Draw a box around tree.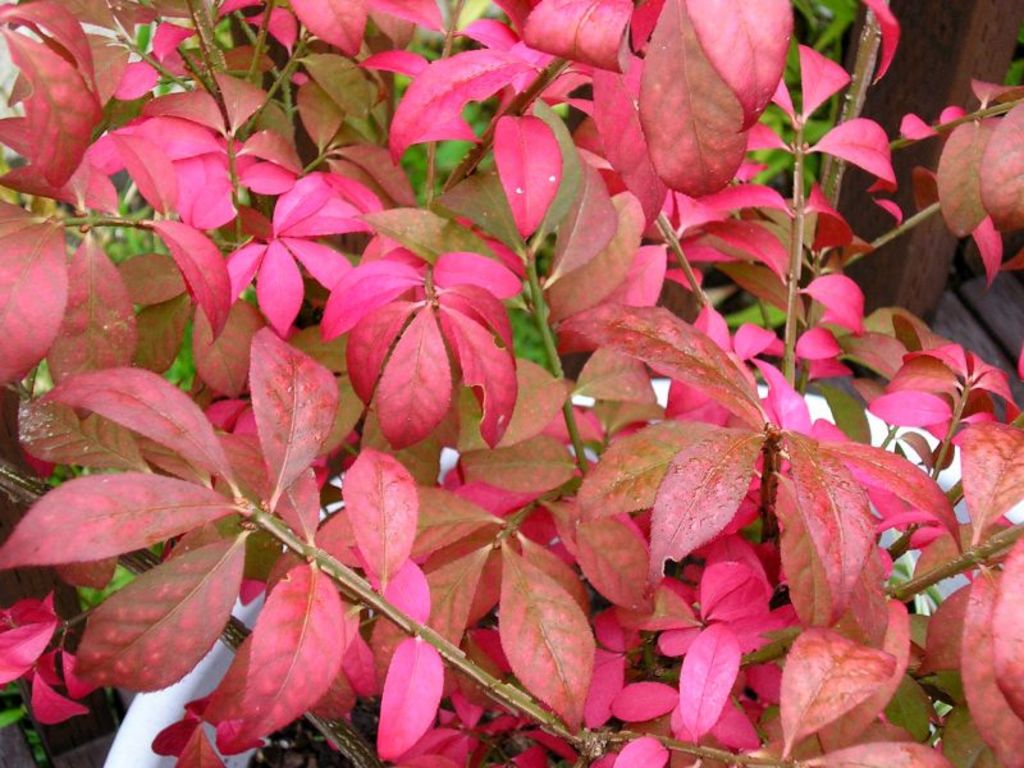
(x1=0, y1=0, x2=1023, y2=767).
